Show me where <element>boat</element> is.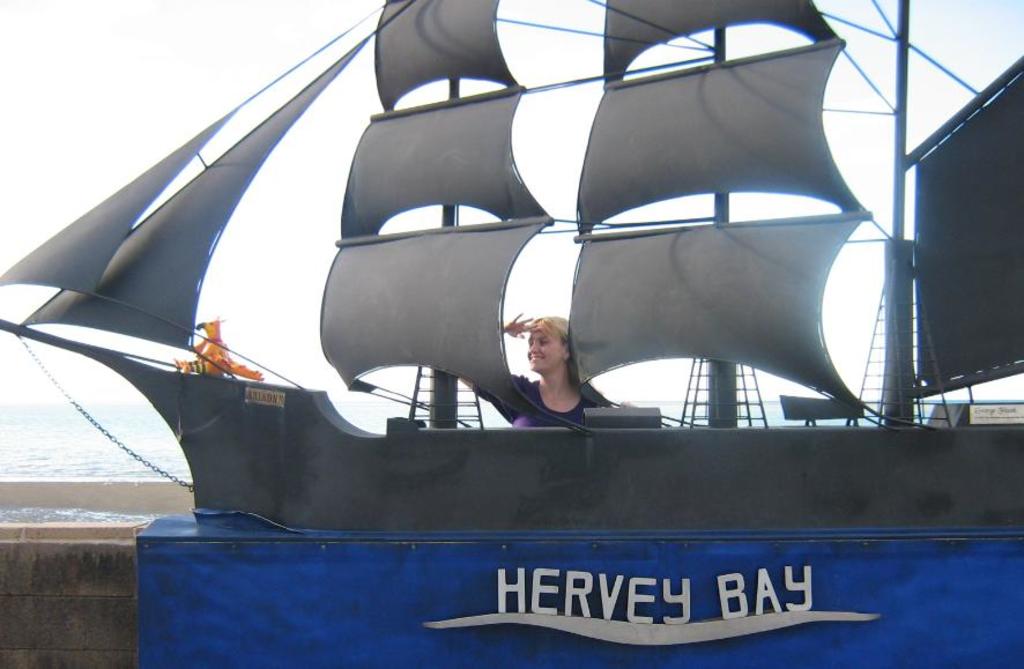
<element>boat</element> is at 14, 0, 915, 601.
